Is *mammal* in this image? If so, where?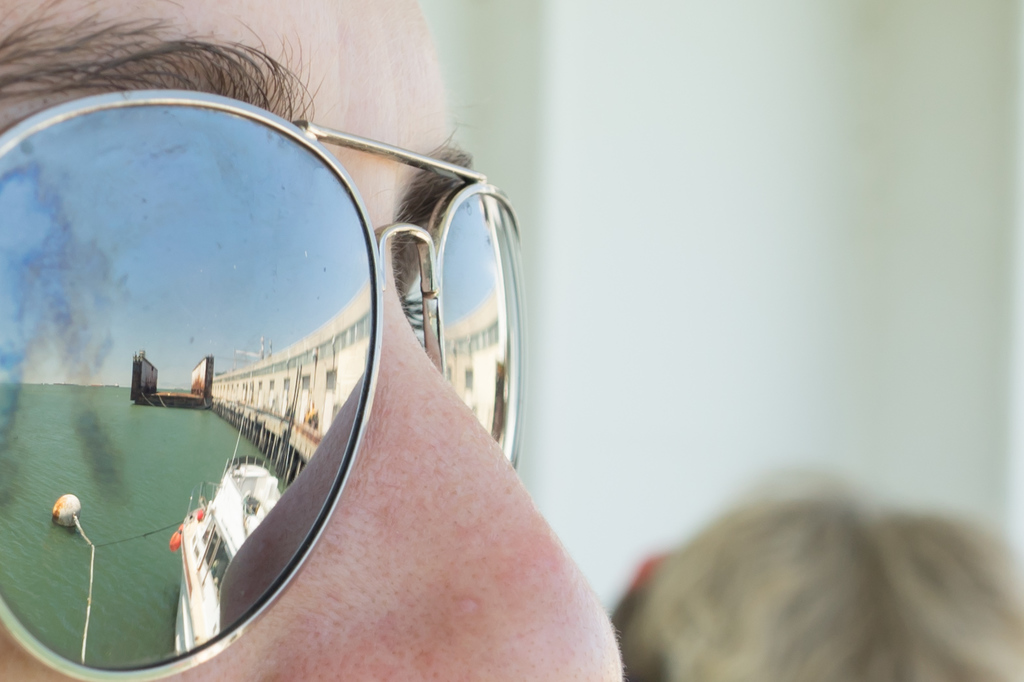
Yes, at {"left": 607, "top": 454, "right": 1023, "bottom": 681}.
